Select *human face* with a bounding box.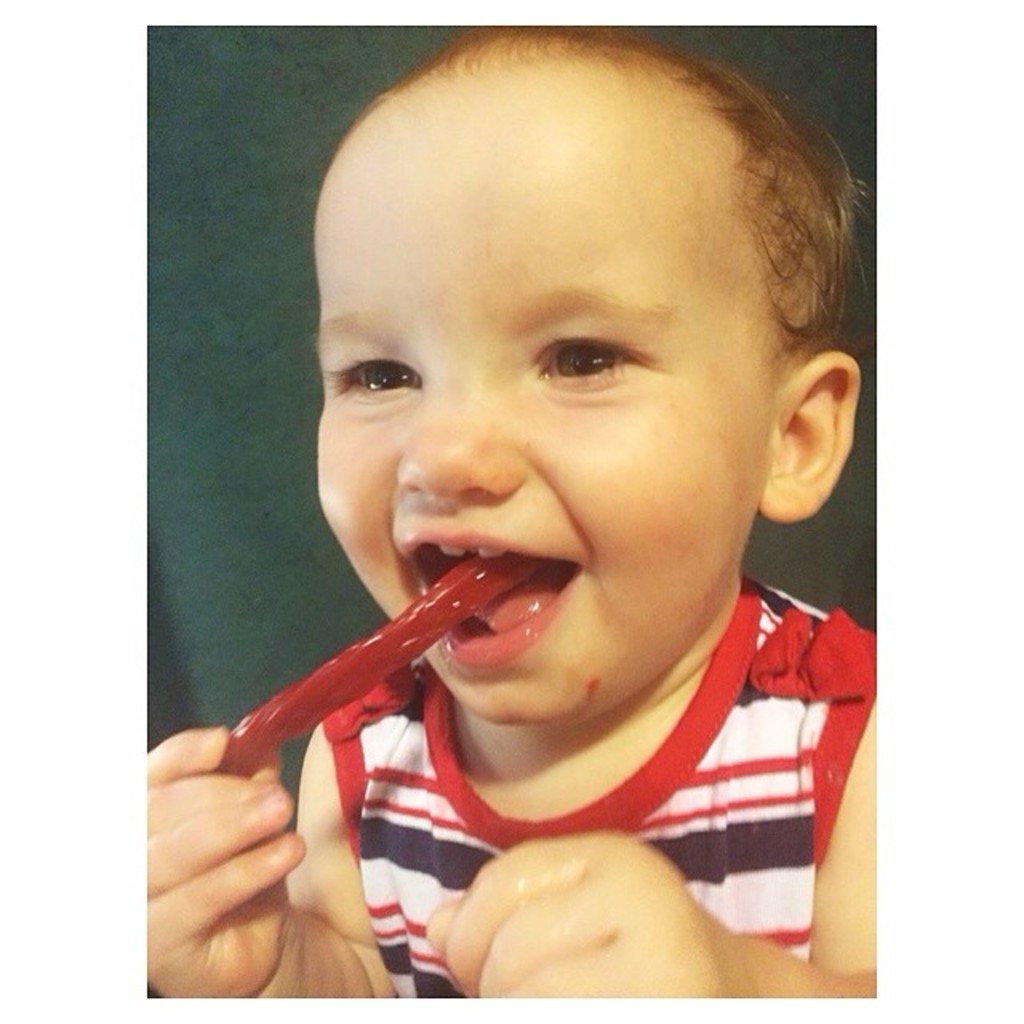
[320, 64, 766, 730].
